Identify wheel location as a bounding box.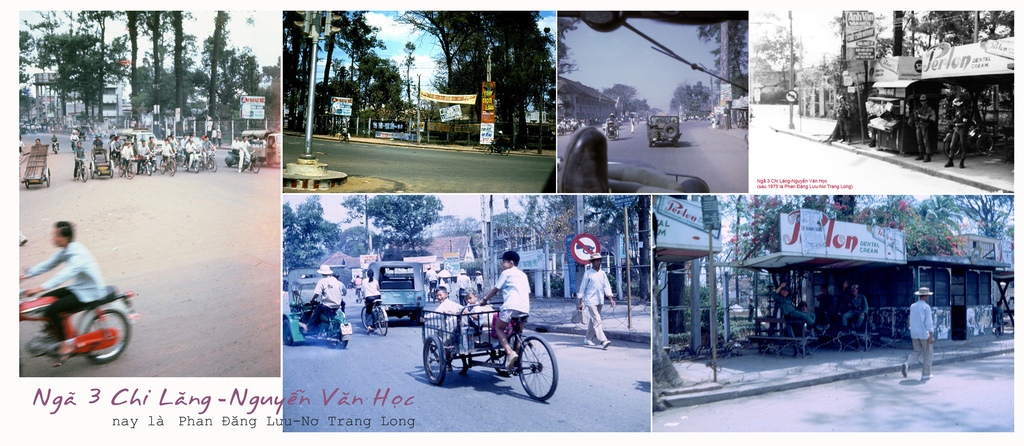
<bbox>339, 134, 346, 144</bbox>.
